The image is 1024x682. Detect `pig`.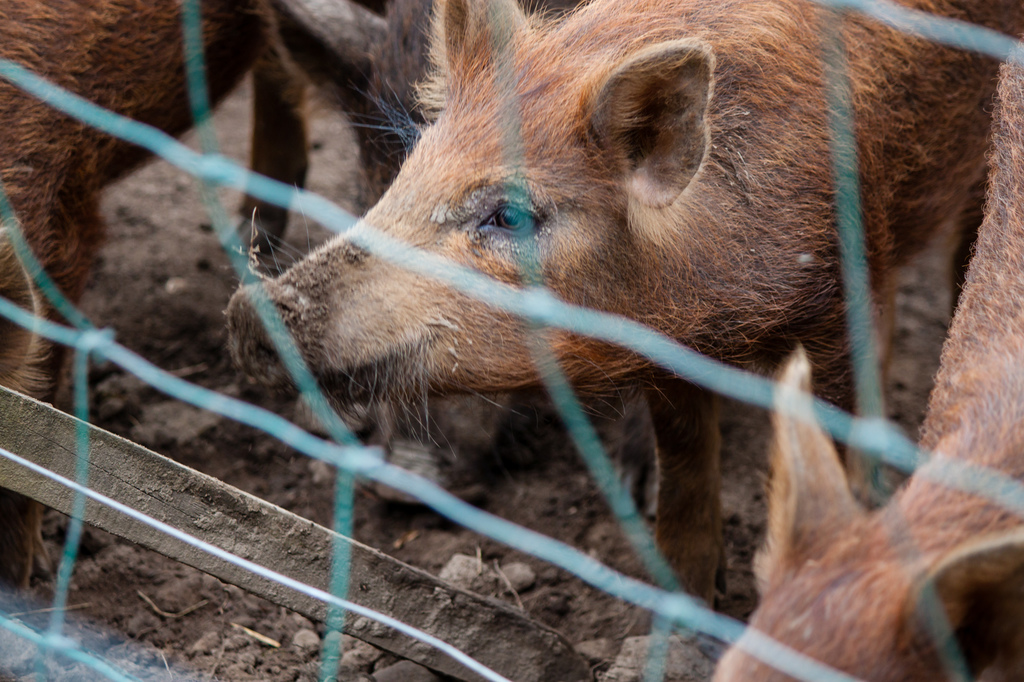
Detection: bbox(0, 0, 311, 592).
